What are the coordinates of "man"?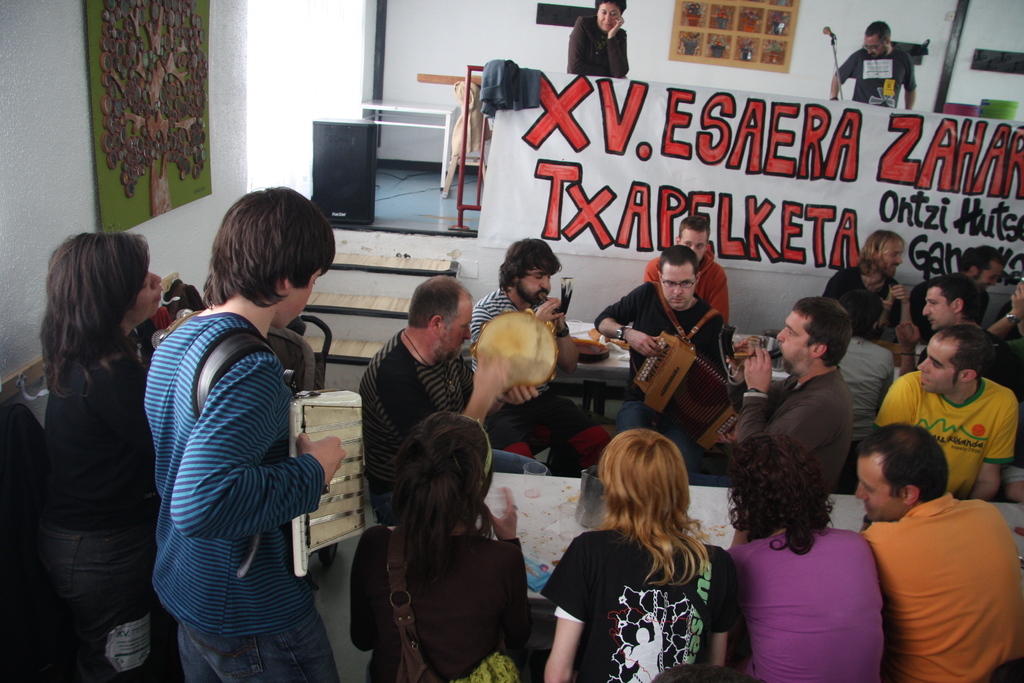
box(594, 245, 730, 477).
